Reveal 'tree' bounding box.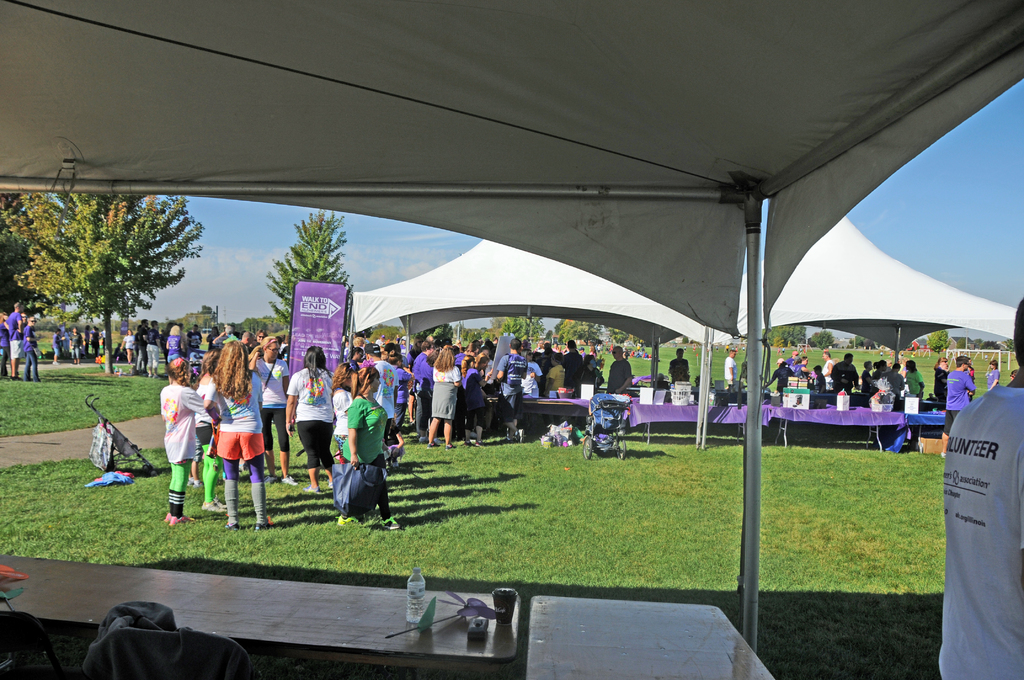
Revealed: region(500, 309, 544, 341).
